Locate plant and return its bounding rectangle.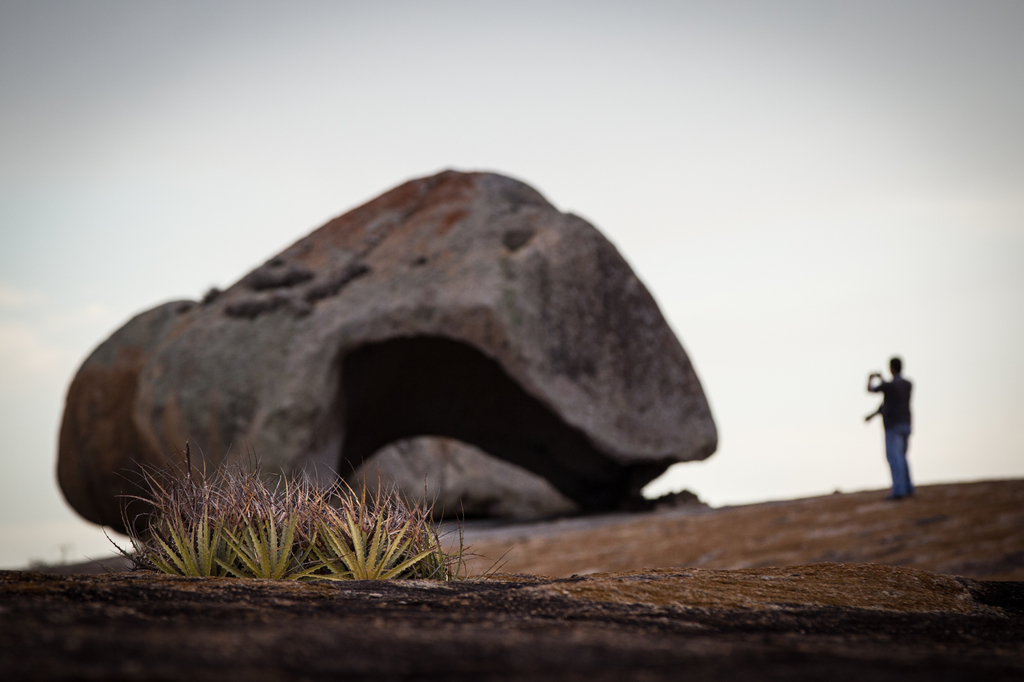
bbox(98, 451, 468, 592).
